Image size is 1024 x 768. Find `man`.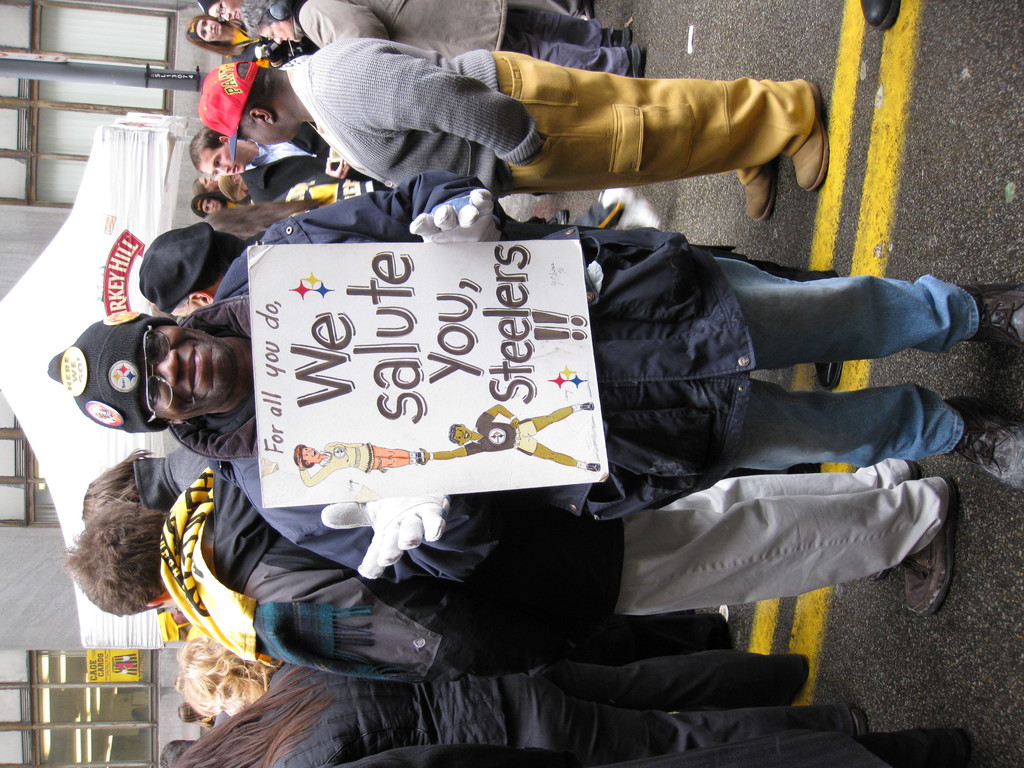
x1=63, y1=464, x2=949, y2=677.
